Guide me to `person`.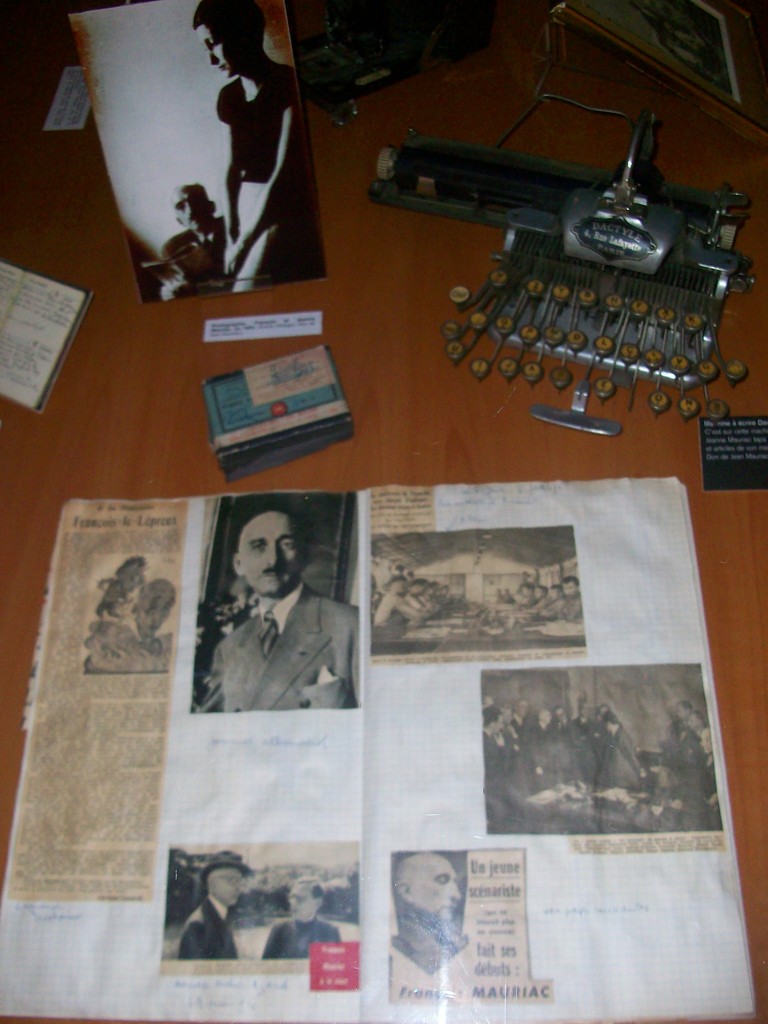
Guidance: <bbox>177, 851, 254, 963</bbox>.
